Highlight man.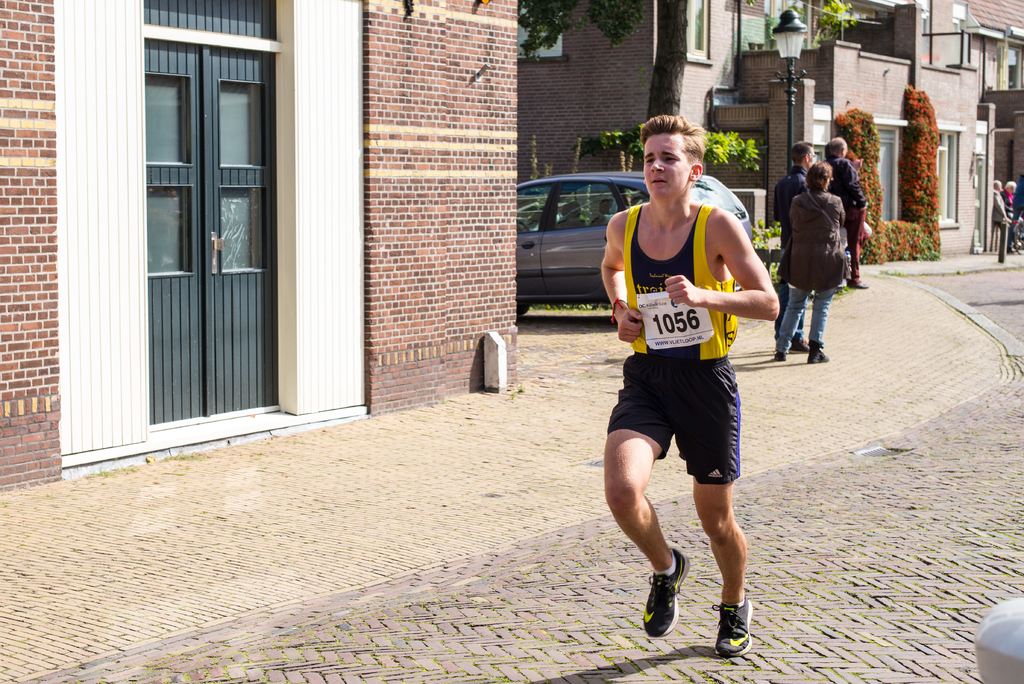
Highlighted region: 773/138/810/356.
